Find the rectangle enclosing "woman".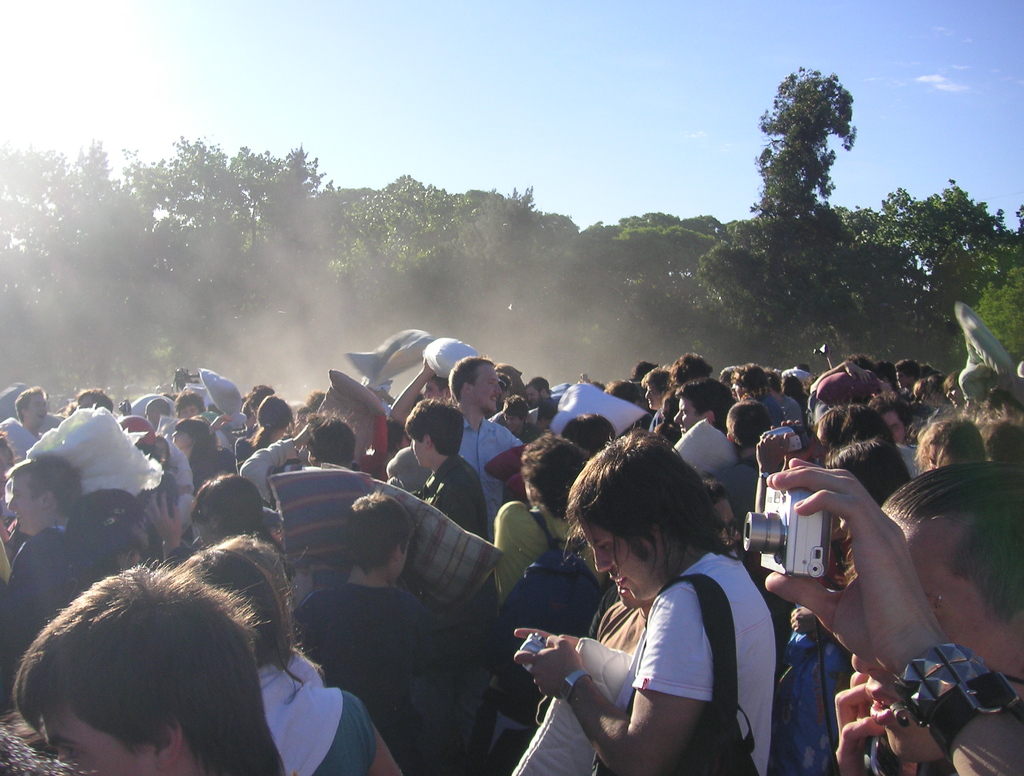
rect(186, 532, 388, 775).
